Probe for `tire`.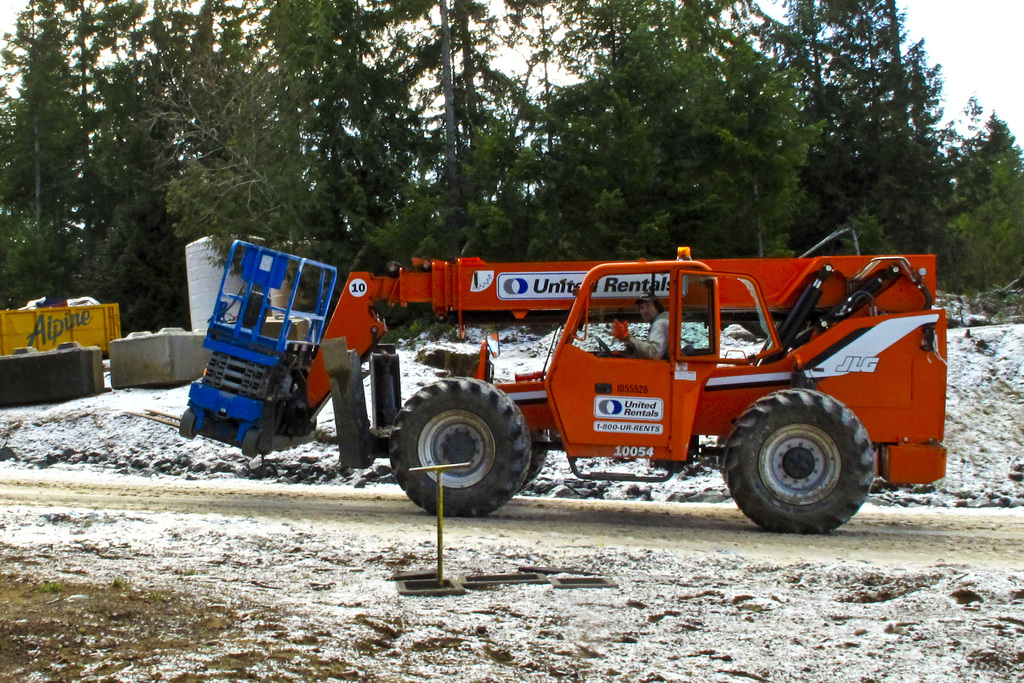
Probe result: pyautogui.locateOnScreen(386, 373, 528, 514).
